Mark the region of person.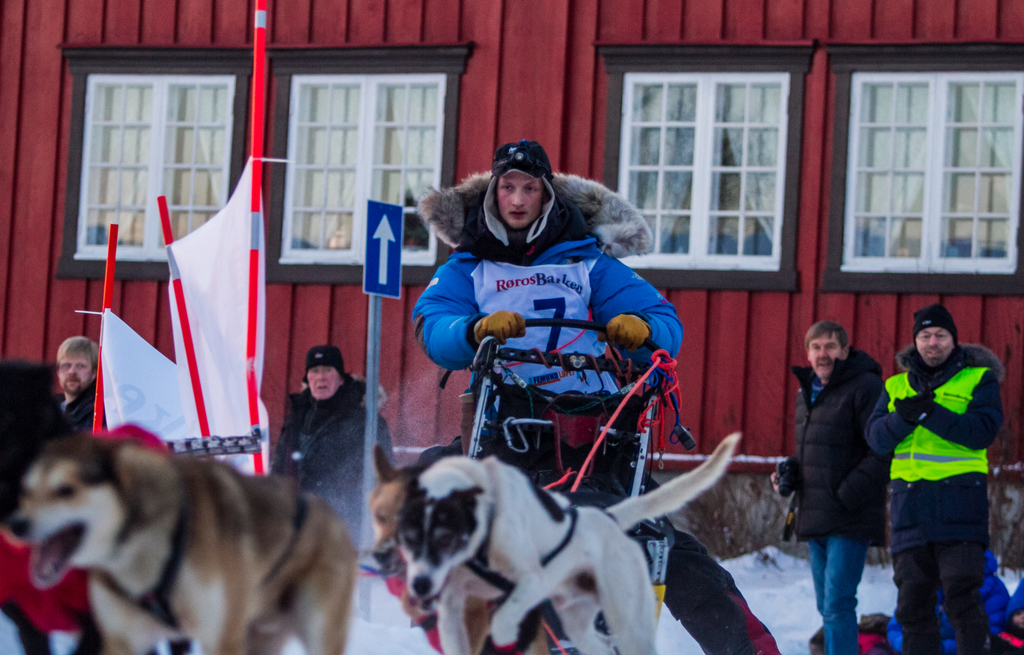
Region: l=854, t=298, r=1007, b=654.
